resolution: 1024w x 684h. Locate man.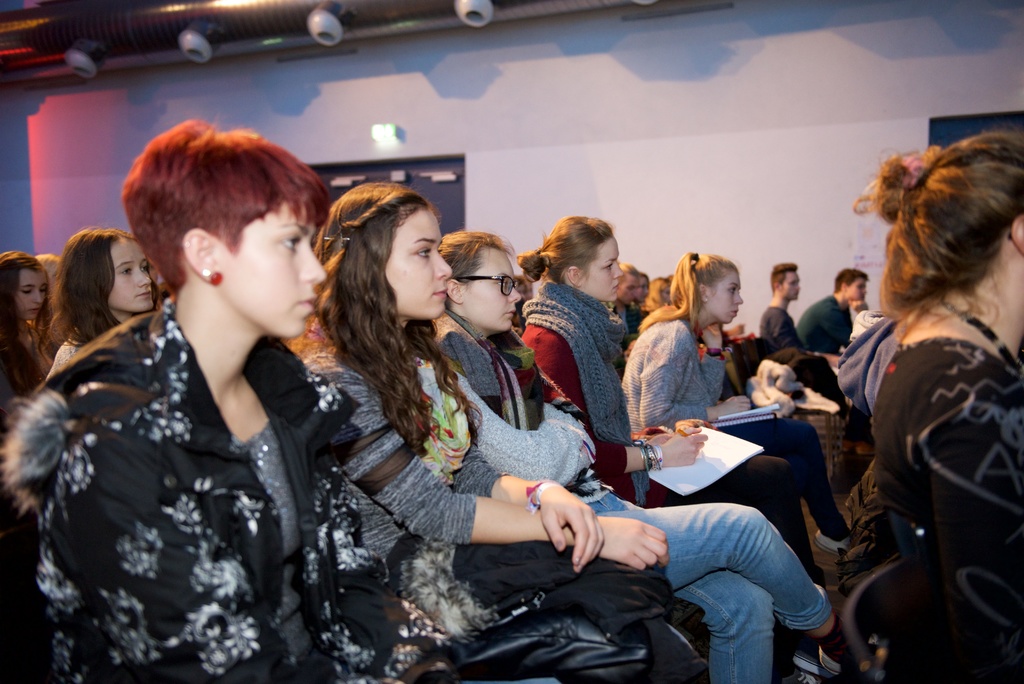
(795, 268, 868, 356).
